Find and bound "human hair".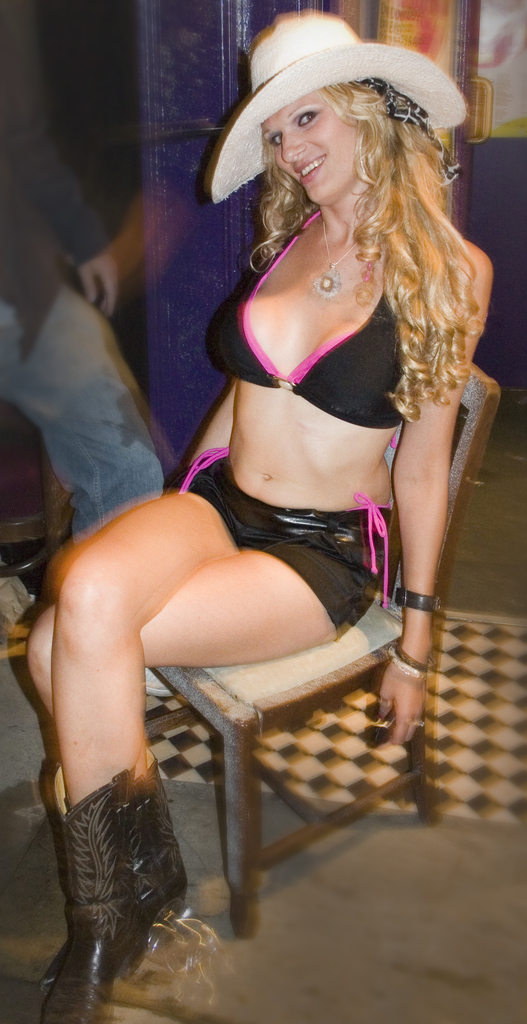
Bound: 253:74:483:422.
